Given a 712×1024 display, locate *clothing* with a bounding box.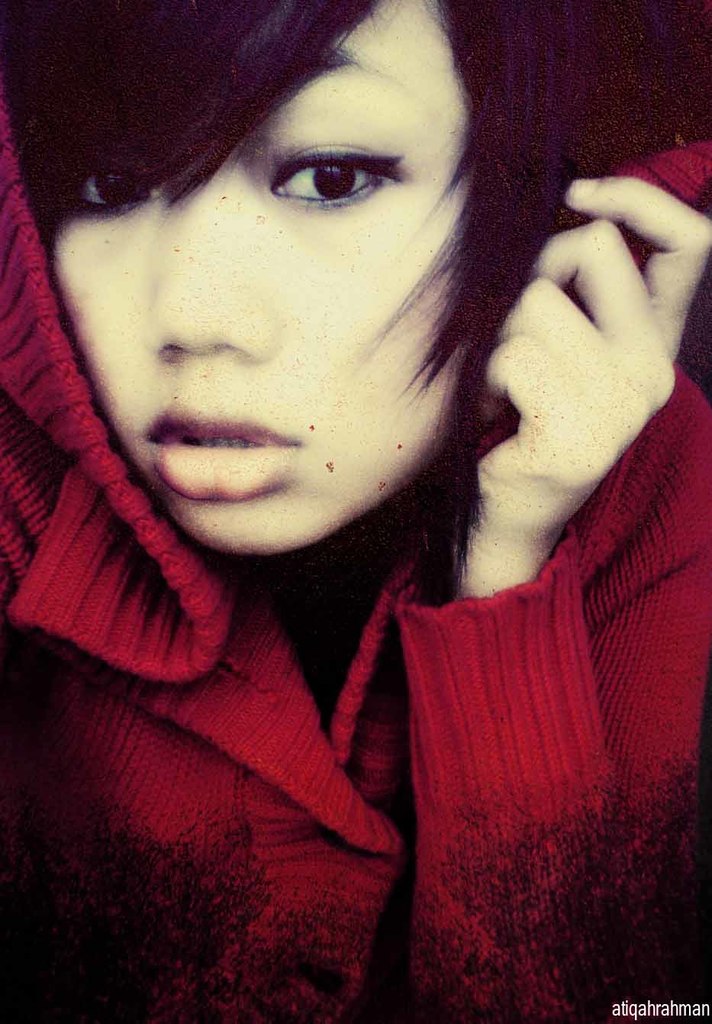
Located: l=0, t=90, r=711, b=1020.
